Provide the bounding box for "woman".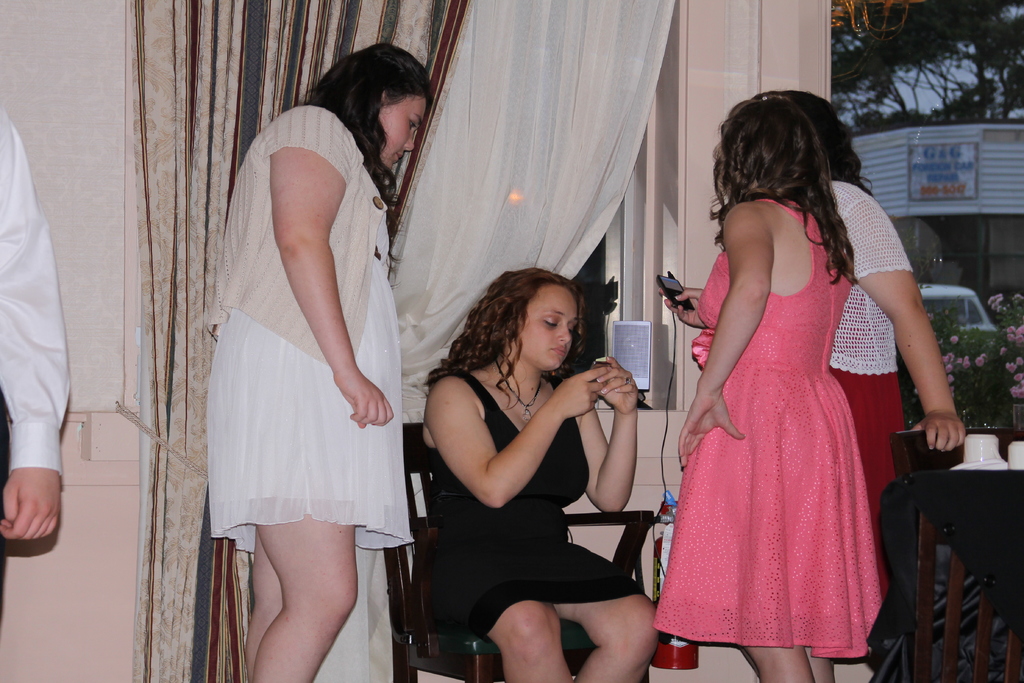
box=[761, 90, 965, 682].
